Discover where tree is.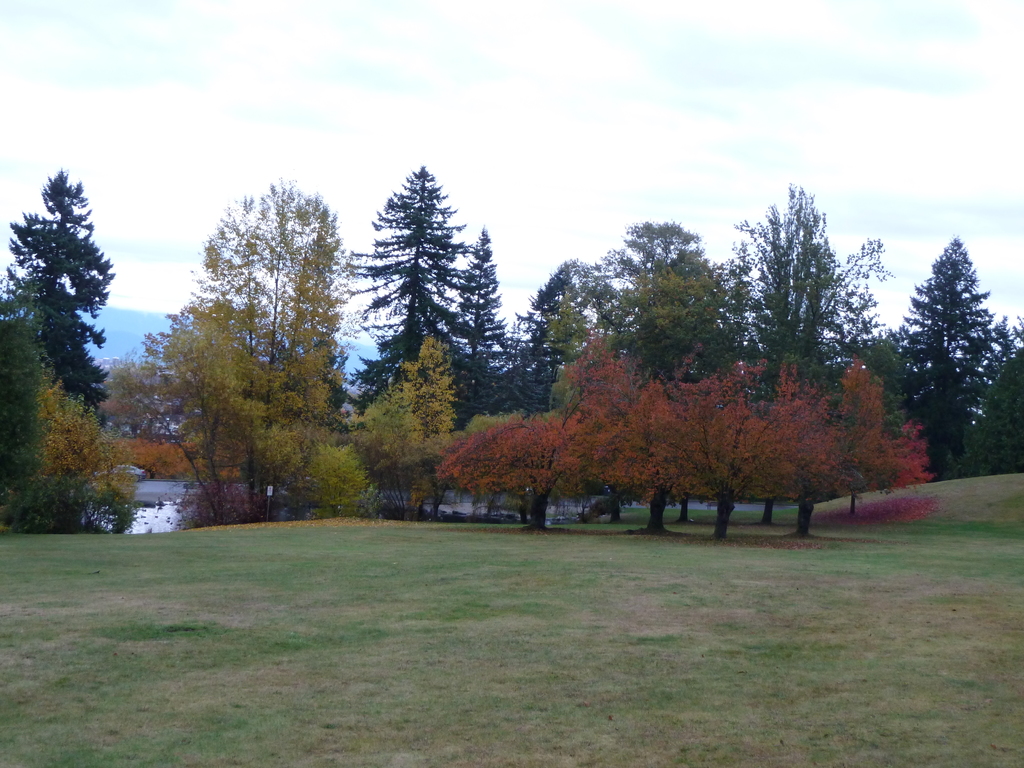
Discovered at box(803, 376, 936, 502).
